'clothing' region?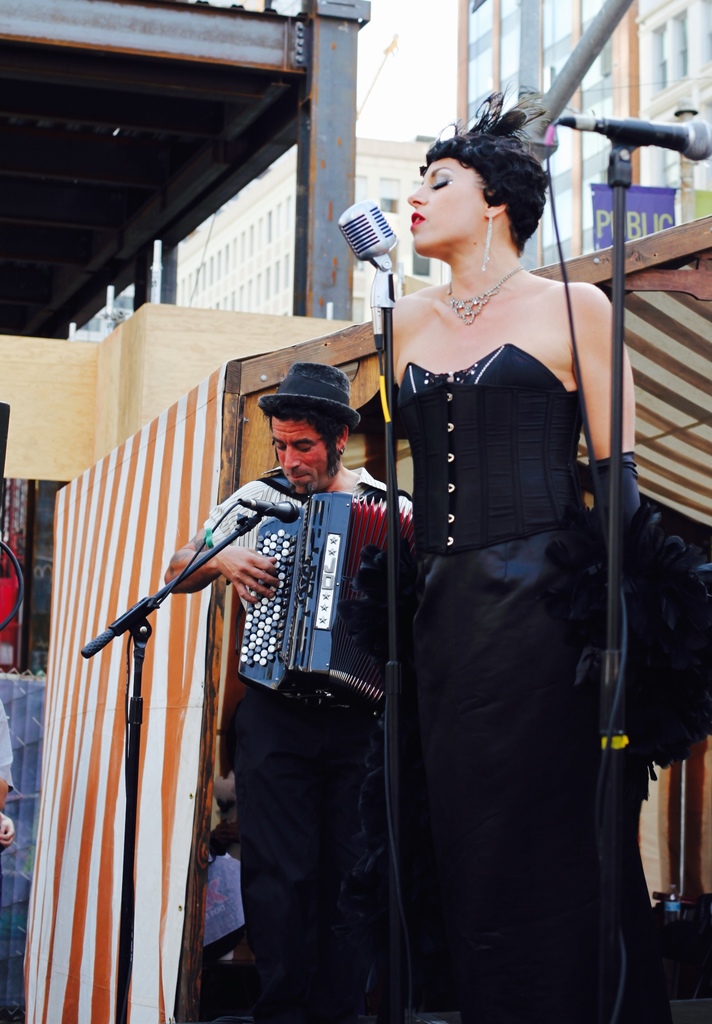
0, 698, 14, 790
